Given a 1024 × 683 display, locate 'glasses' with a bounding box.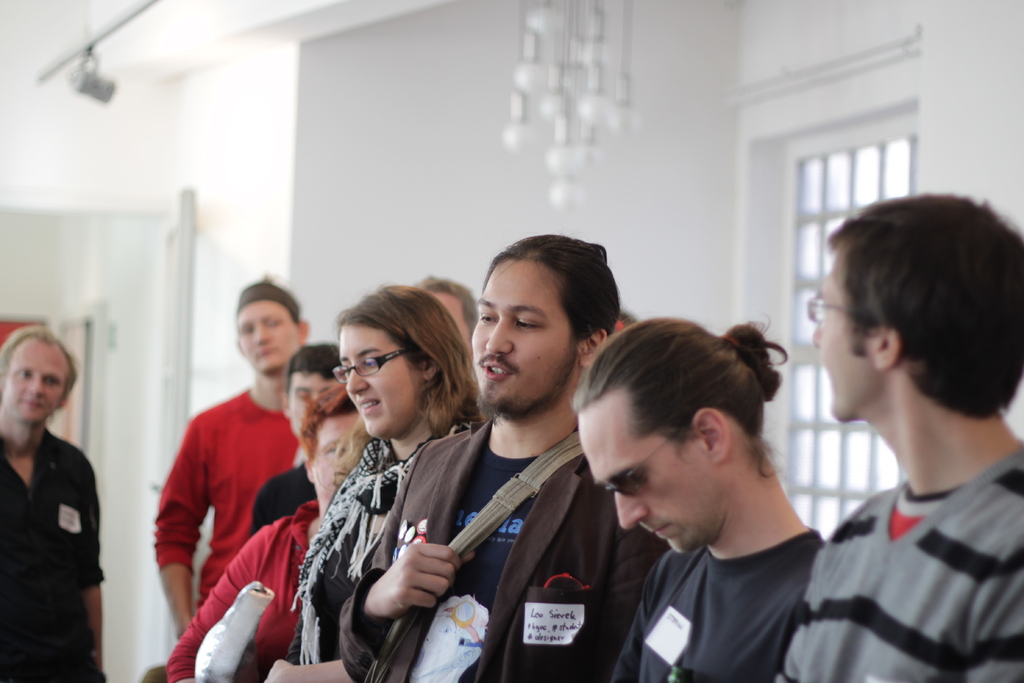
Located: box(602, 418, 694, 491).
